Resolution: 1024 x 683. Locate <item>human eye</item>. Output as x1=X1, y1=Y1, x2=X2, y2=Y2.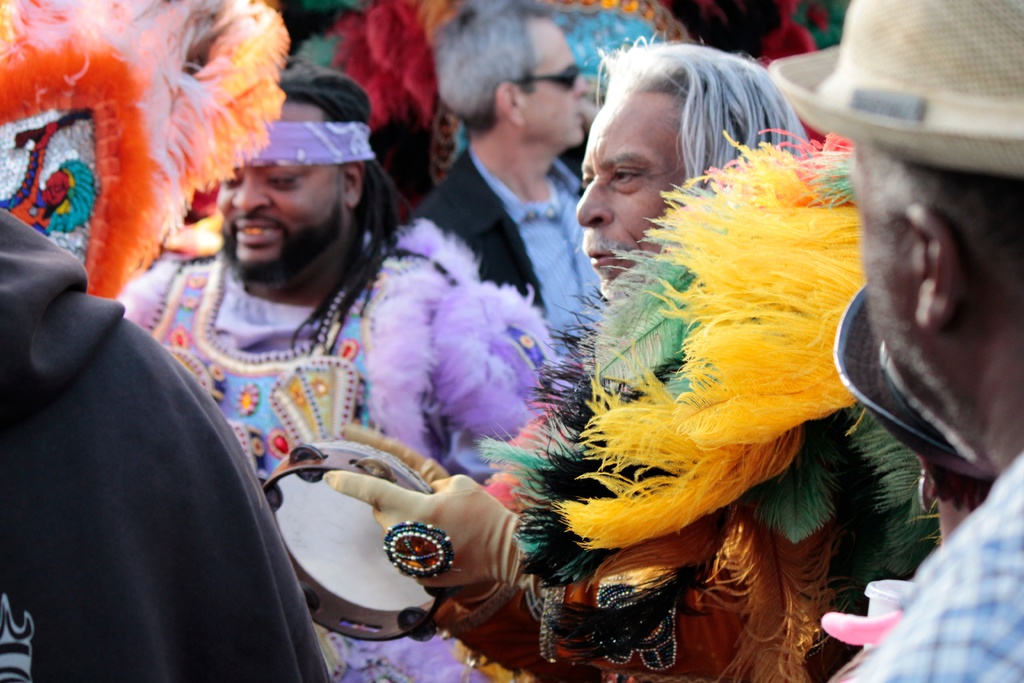
x1=611, y1=163, x2=641, y2=188.
